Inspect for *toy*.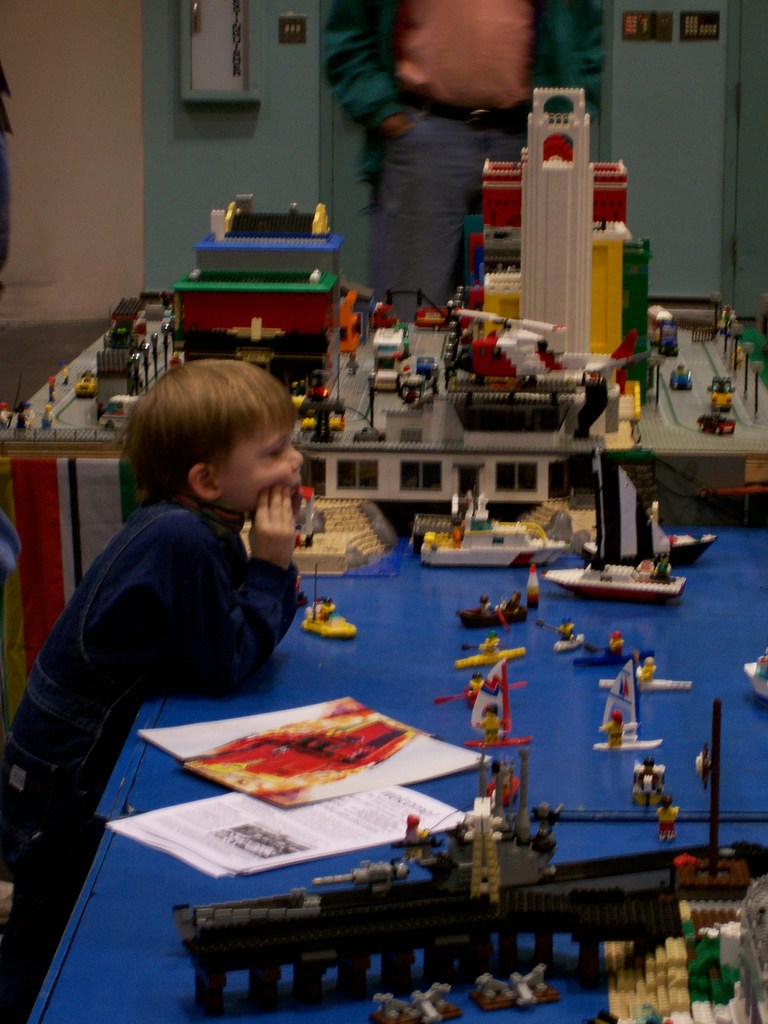
Inspection: 455, 591, 527, 630.
